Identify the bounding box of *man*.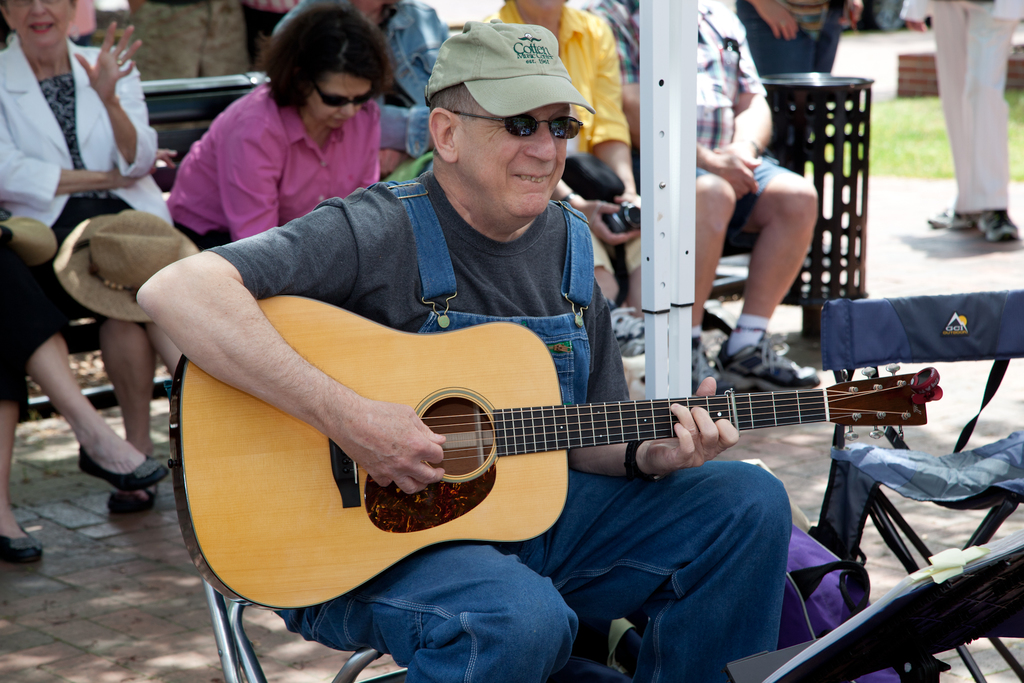
bbox=(897, 0, 1023, 241).
